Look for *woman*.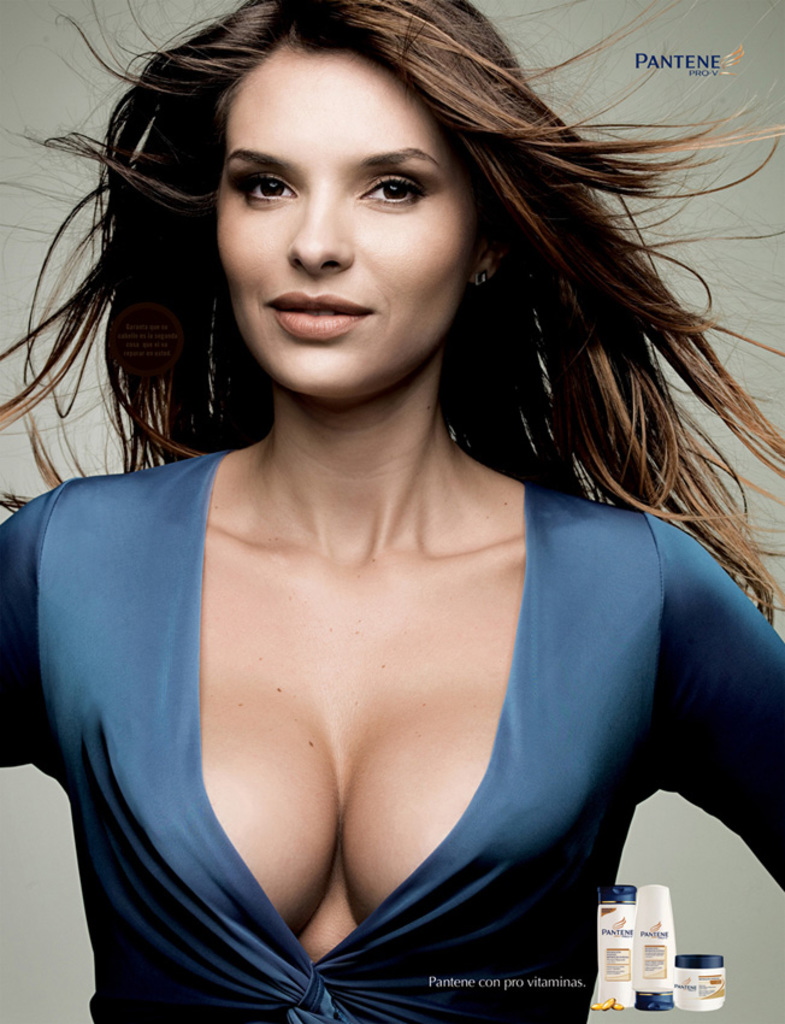
Found: l=0, t=0, r=784, b=1023.
